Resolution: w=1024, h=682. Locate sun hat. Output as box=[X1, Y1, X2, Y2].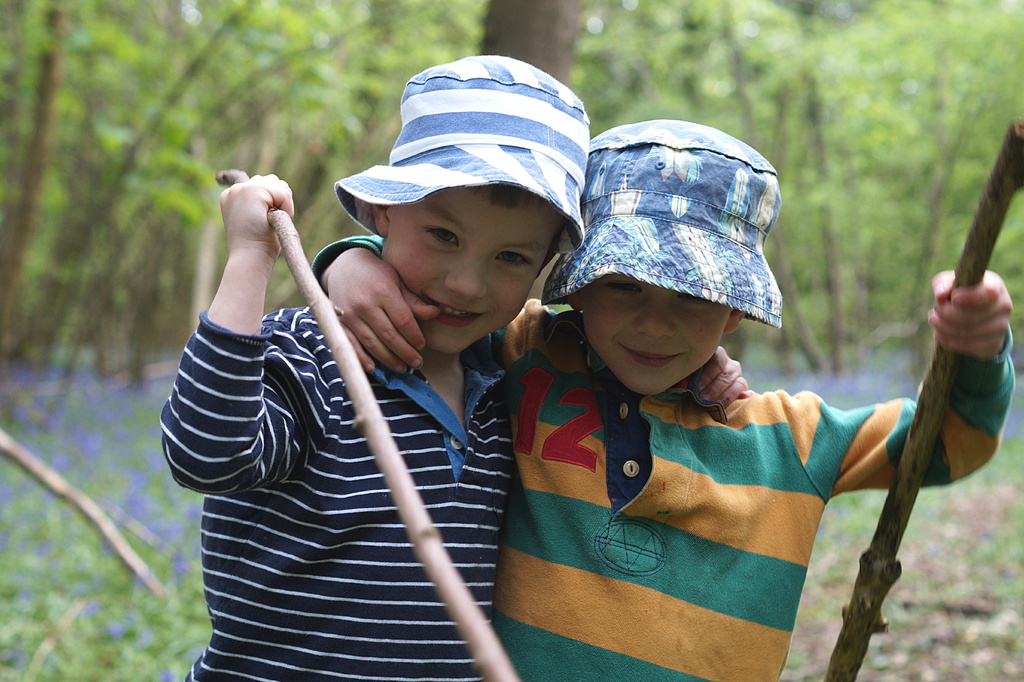
box=[540, 113, 785, 341].
